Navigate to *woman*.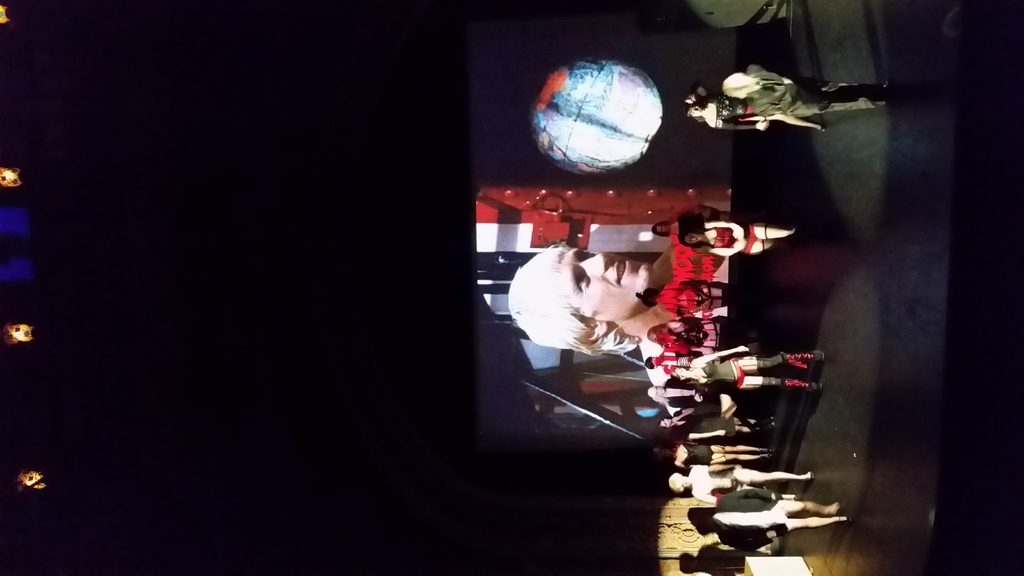
Navigation target: [x1=685, y1=95, x2=773, y2=134].
